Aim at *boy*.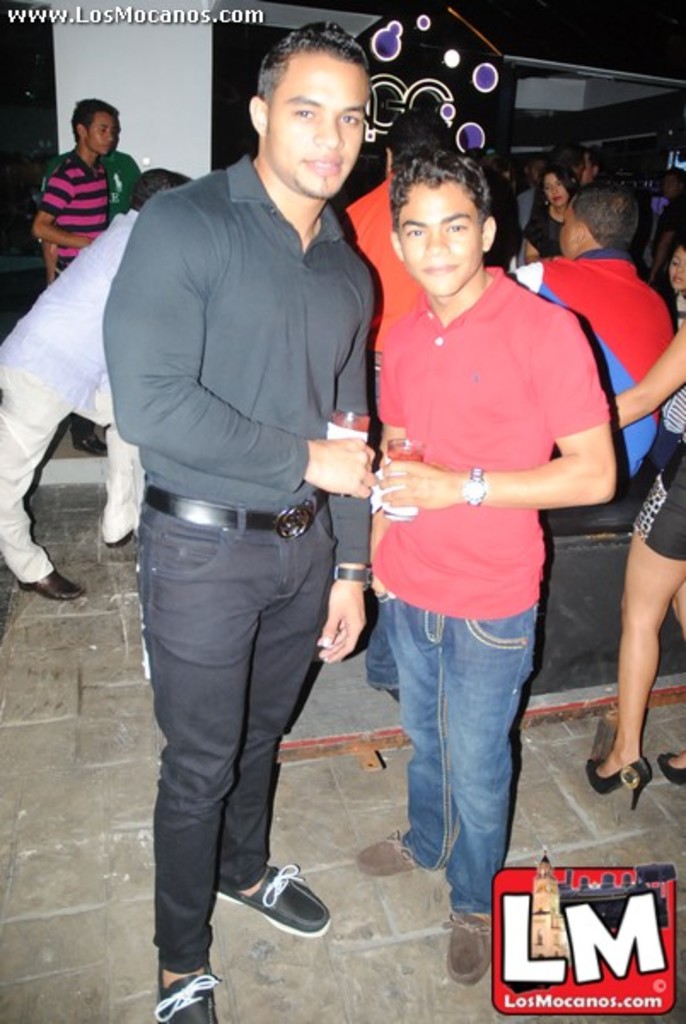
Aimed at {"x1": 353, "y1": 140, "x2": 623, "y2": 988}.
